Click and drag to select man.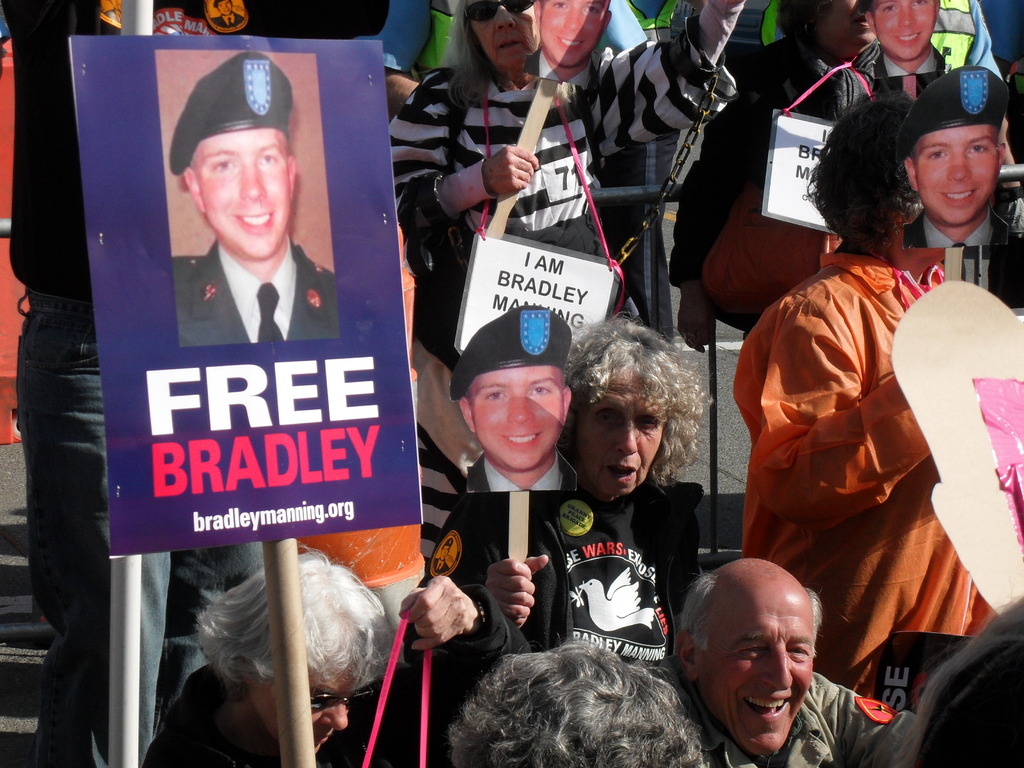
Selection: [674, 557, 920, 767].
